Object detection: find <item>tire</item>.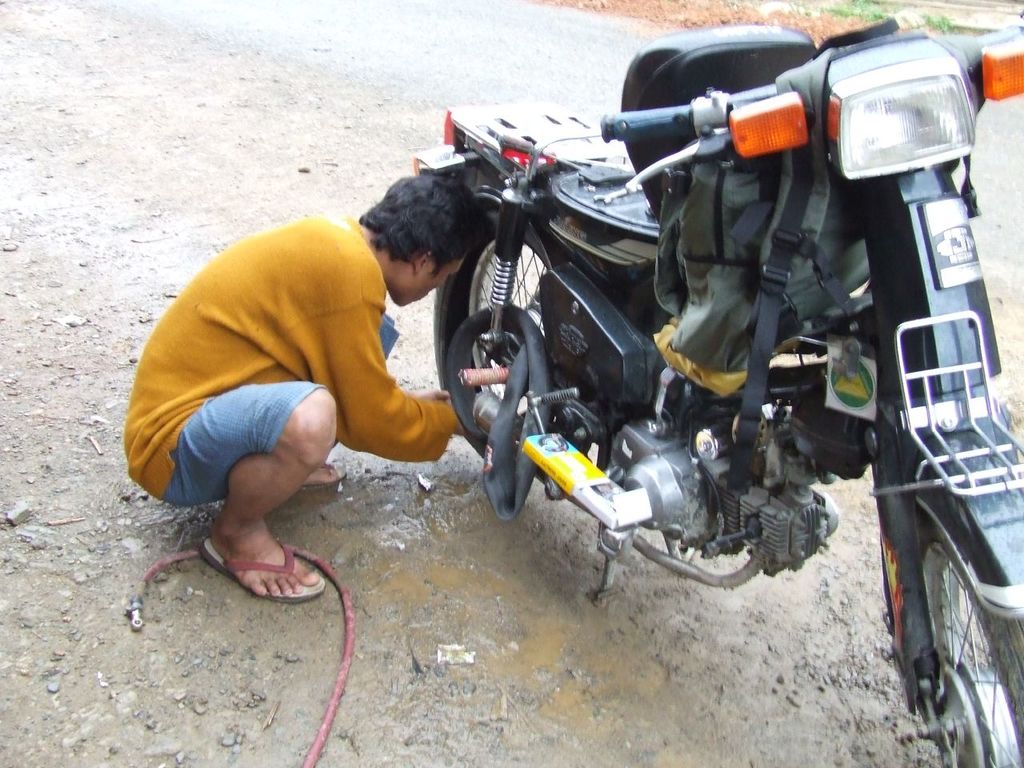
[884,508,1023,767].
